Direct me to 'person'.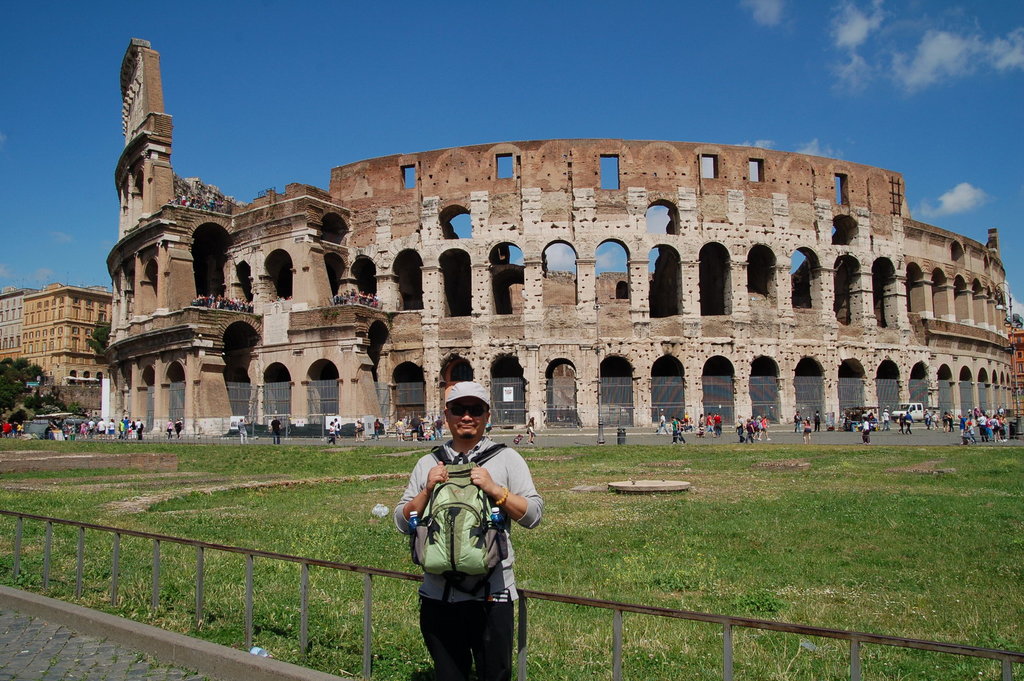
Direction: box=[237, 415, 249, 440].
